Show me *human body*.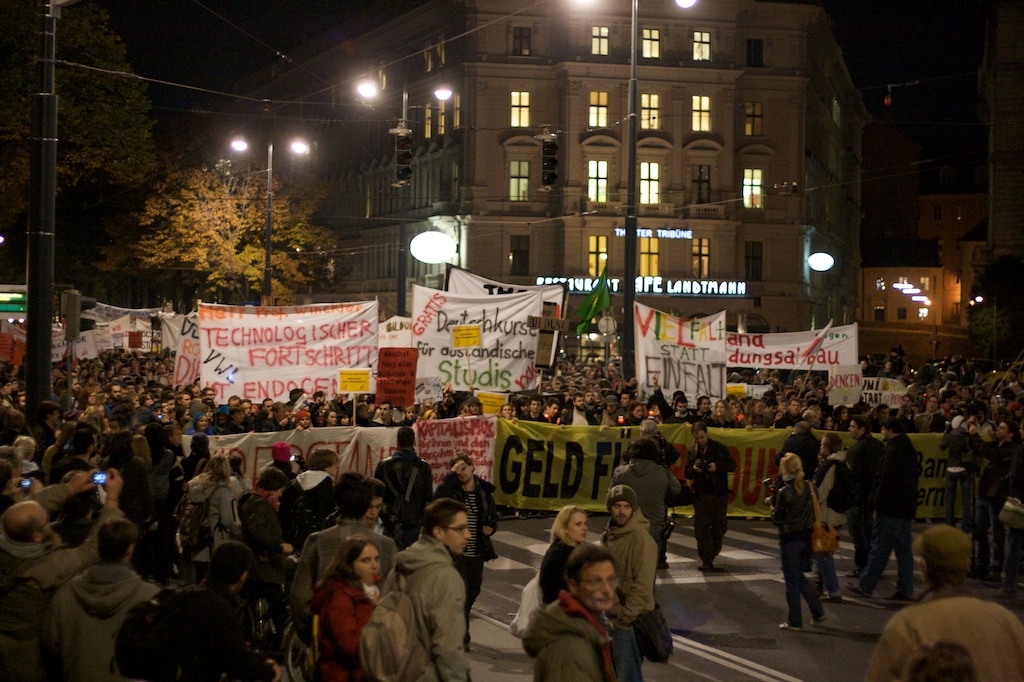
*human body* is here: bbox=[609, 437, 676, 565].
